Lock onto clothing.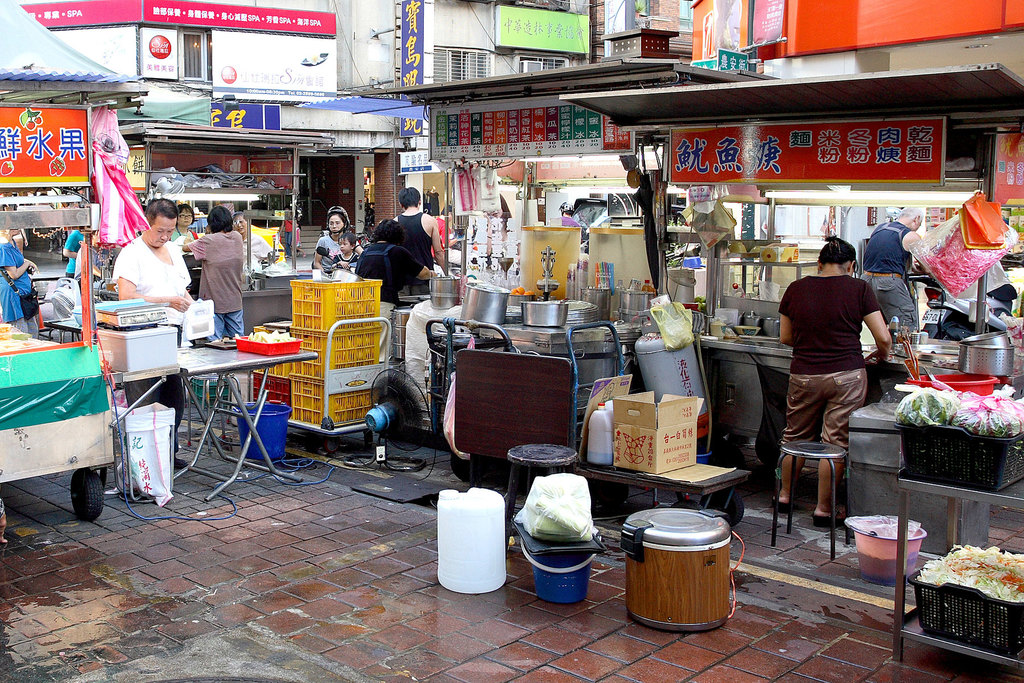
Locked: {"x1": 0, "y1": 238, "x2": 42, "y2": 327}.
